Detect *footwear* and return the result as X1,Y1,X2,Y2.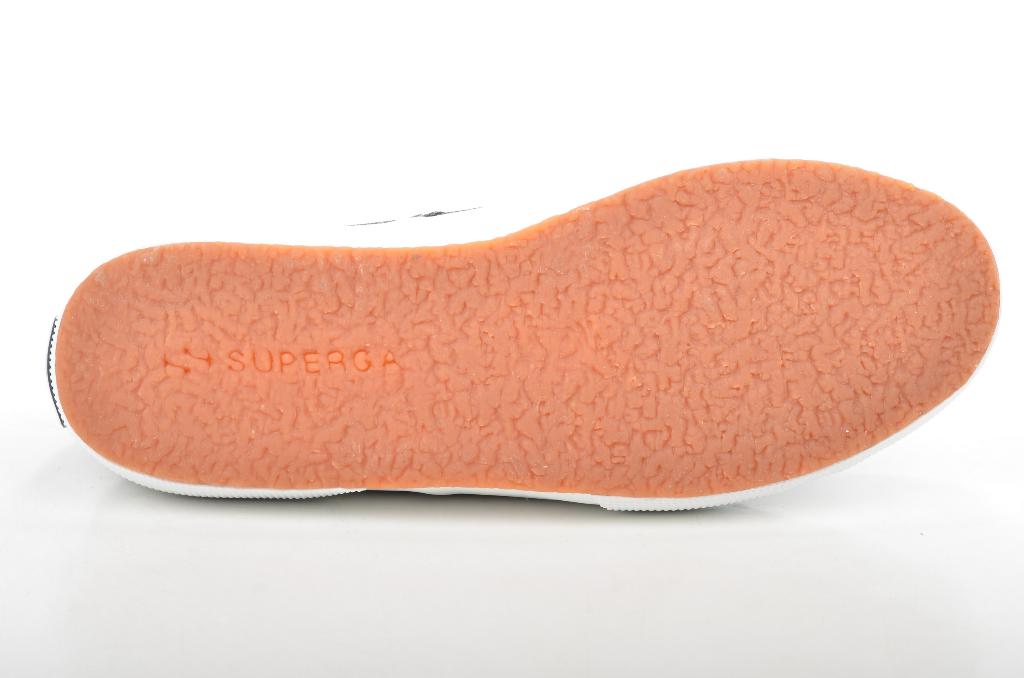
72,151,1011,511.
